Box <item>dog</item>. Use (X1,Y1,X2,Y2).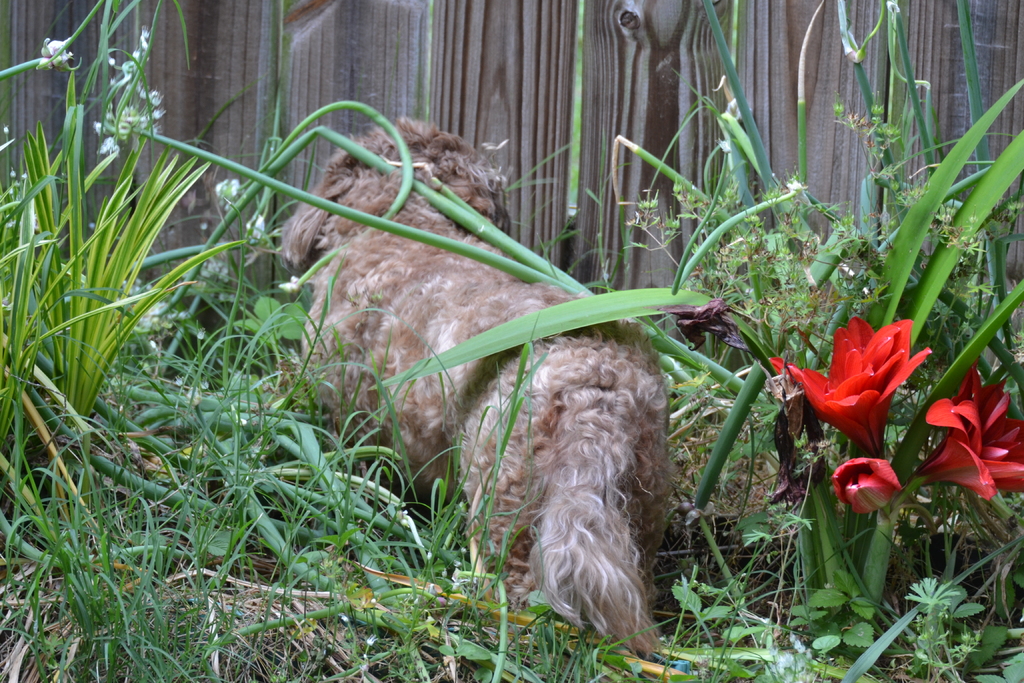
(278,114,671,662).
